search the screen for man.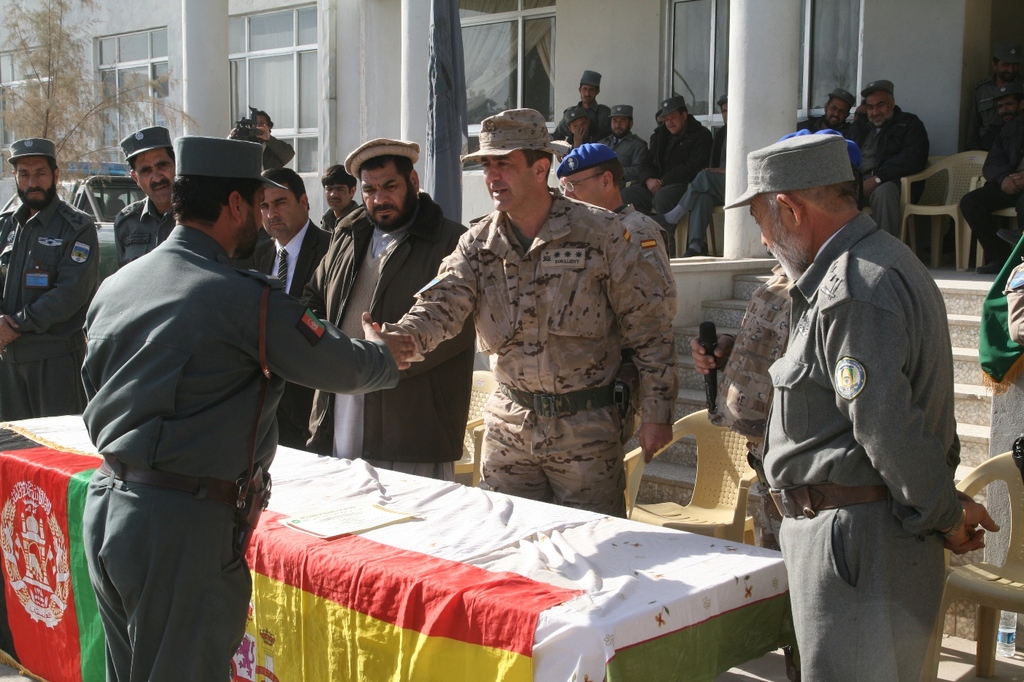
Found at 849:77:930:237.
